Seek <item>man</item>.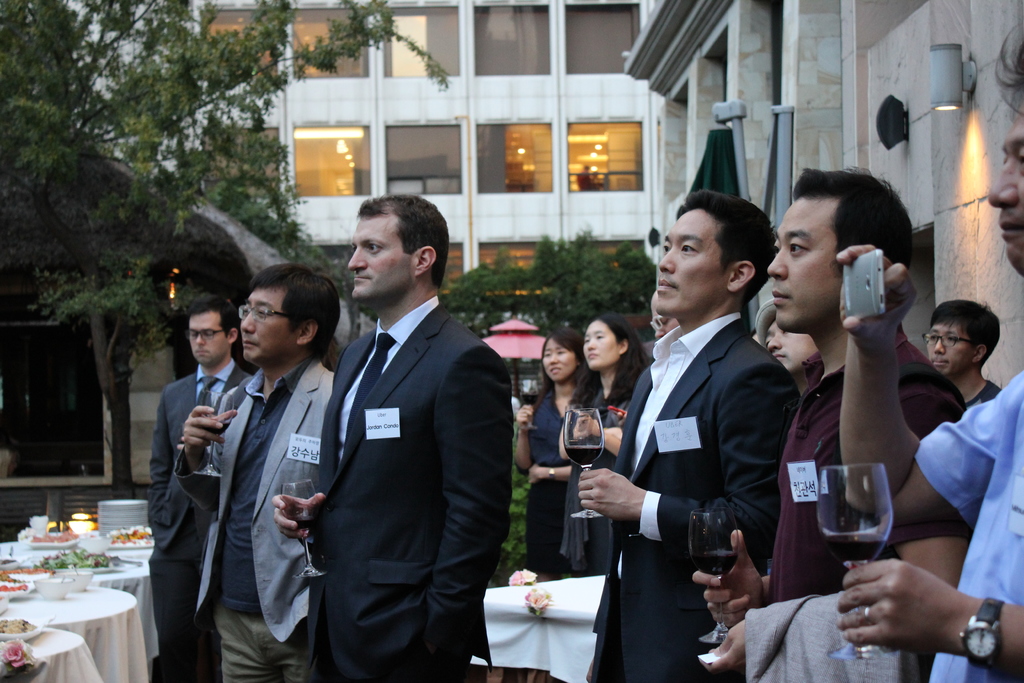
bbox=(829, 24, 1023, 682).
